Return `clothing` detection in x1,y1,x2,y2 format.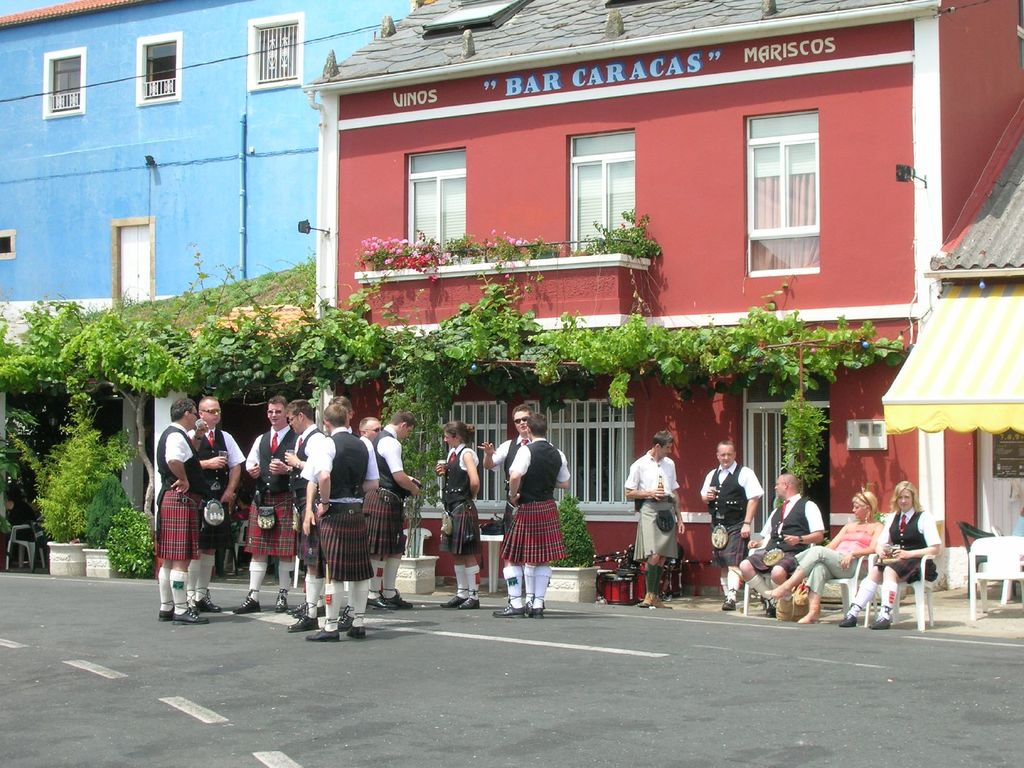
323,579,339,631.
